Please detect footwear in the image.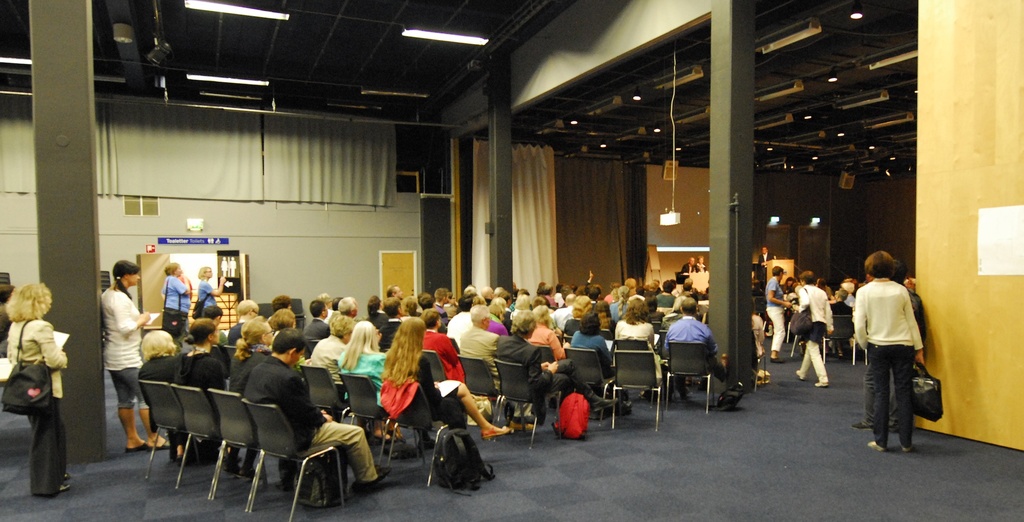
Rect(767, 357, 777, 363).
